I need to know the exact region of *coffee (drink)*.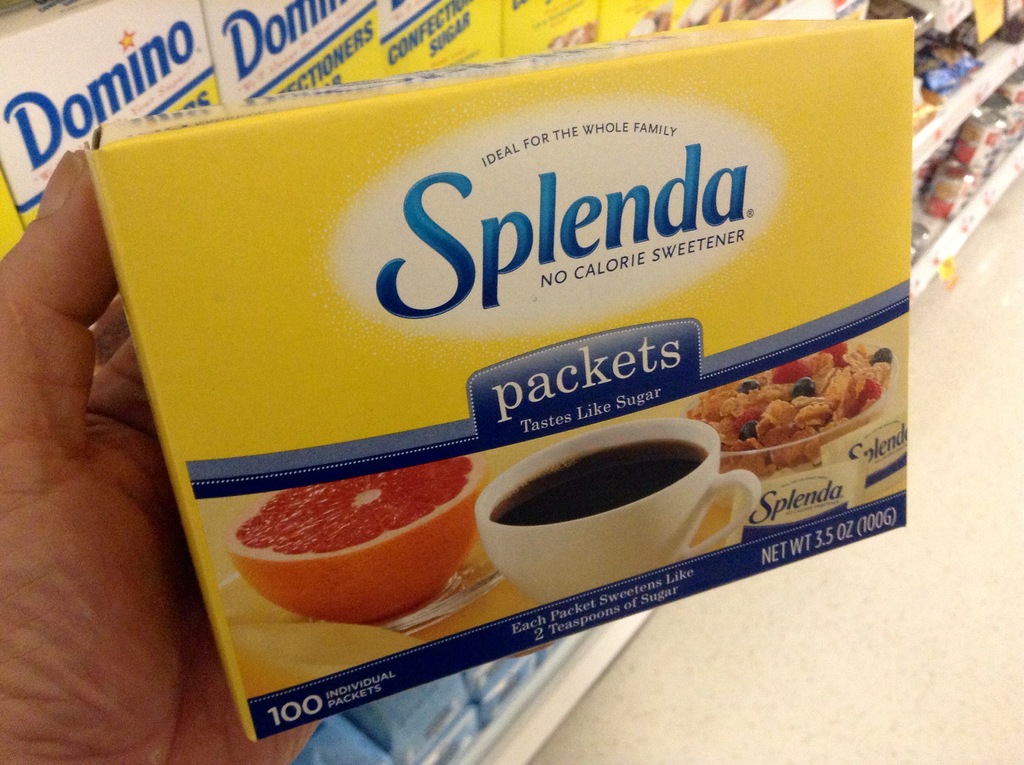
Region: detection(491, 449, 711, 529).
